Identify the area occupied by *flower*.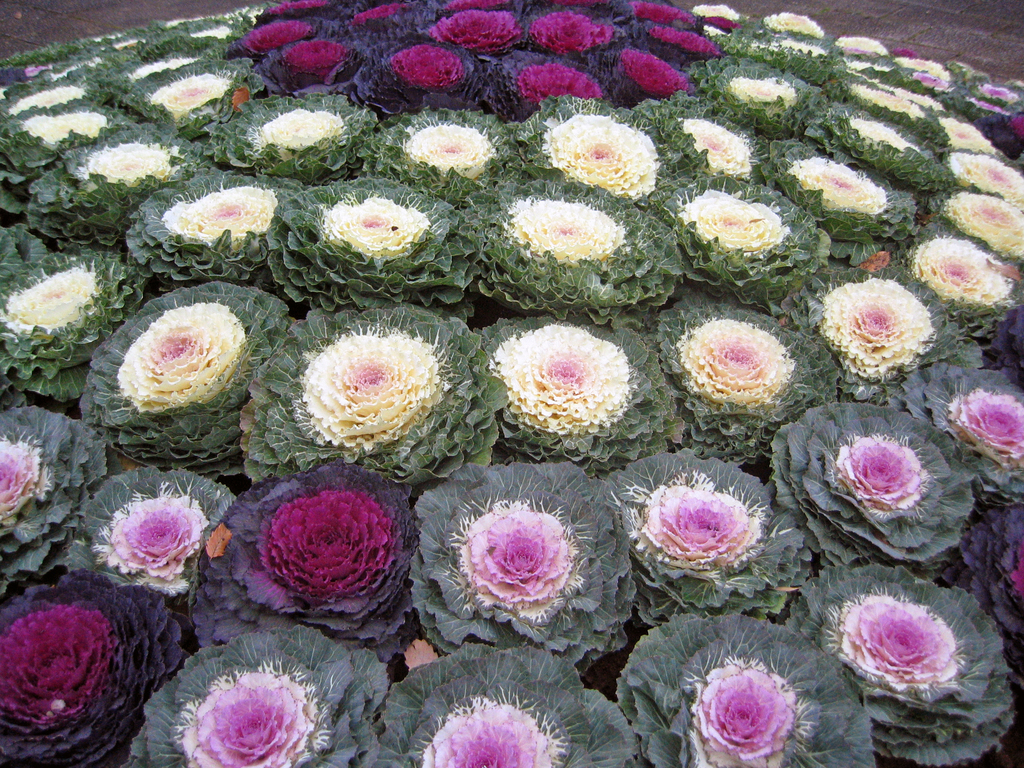
Area: (x1=690, y1=662, x2=796, y2=758).
